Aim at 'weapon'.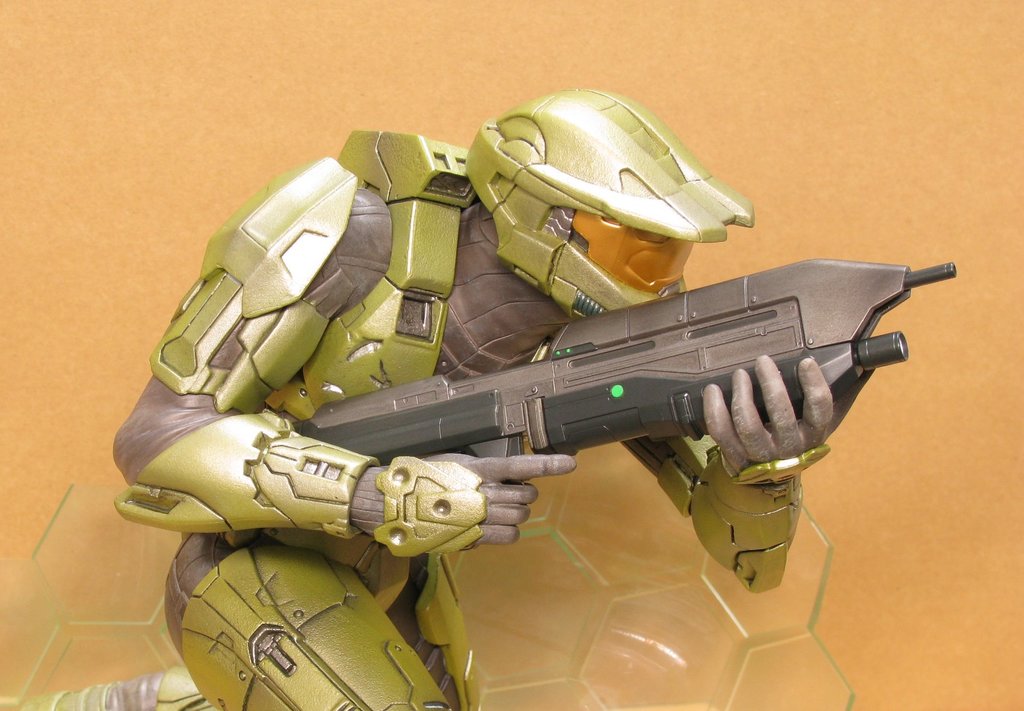
Aimed at (x1=292, y1=258, x2=961, y2=488).
